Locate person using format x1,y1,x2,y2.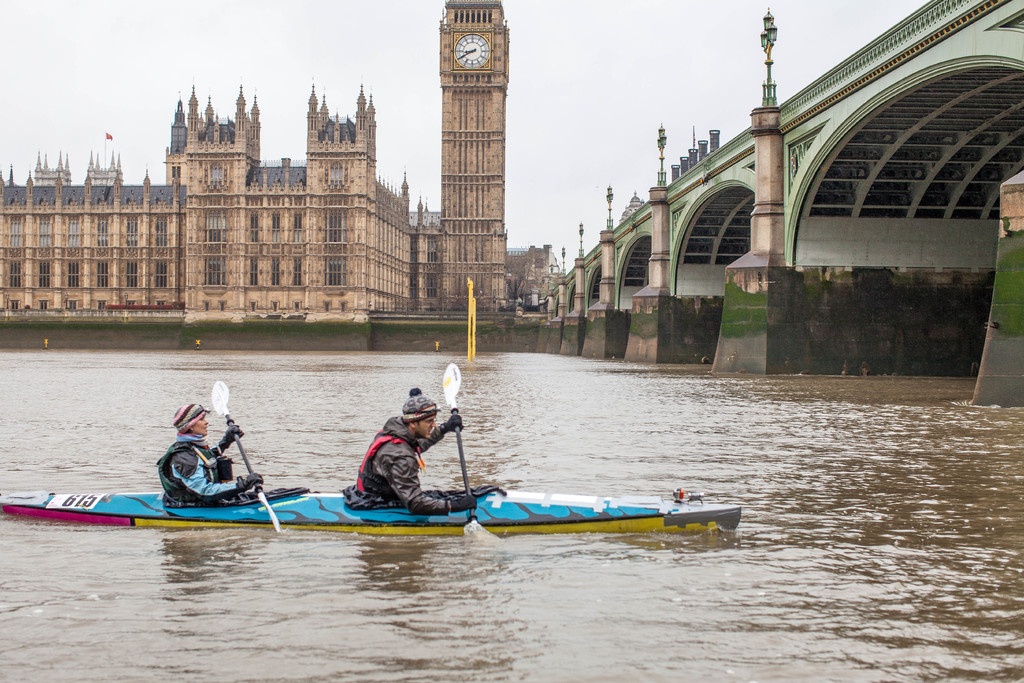
344,385,476,516.
